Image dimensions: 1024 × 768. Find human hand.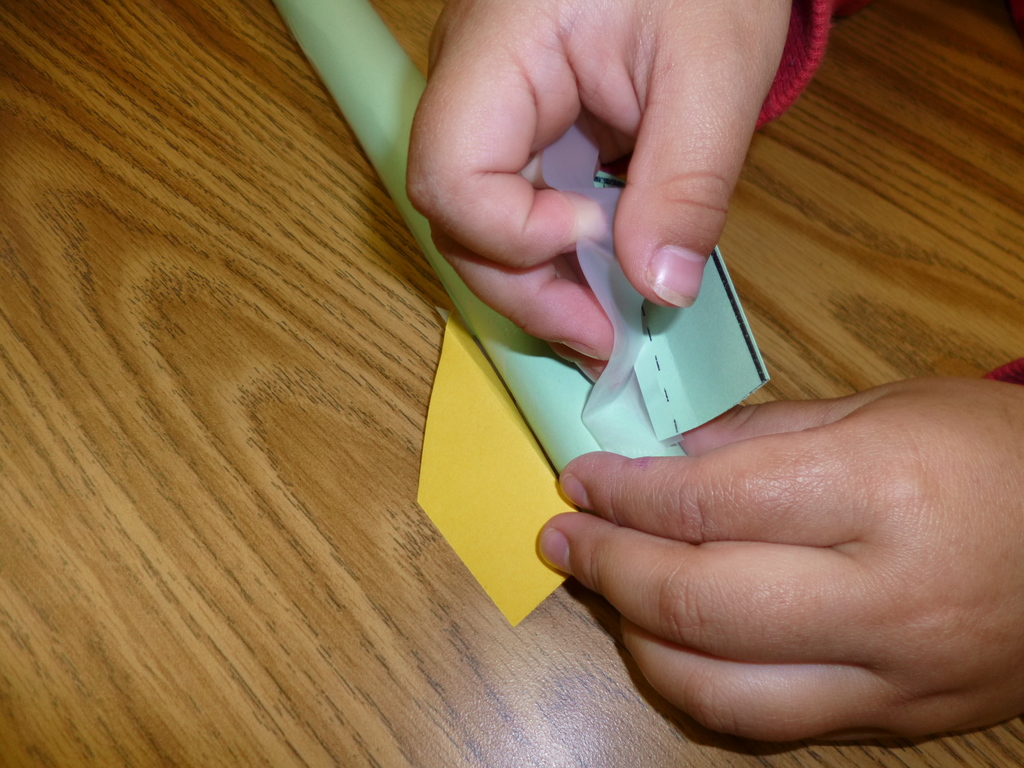
detection(397, 0, 787, 387).
